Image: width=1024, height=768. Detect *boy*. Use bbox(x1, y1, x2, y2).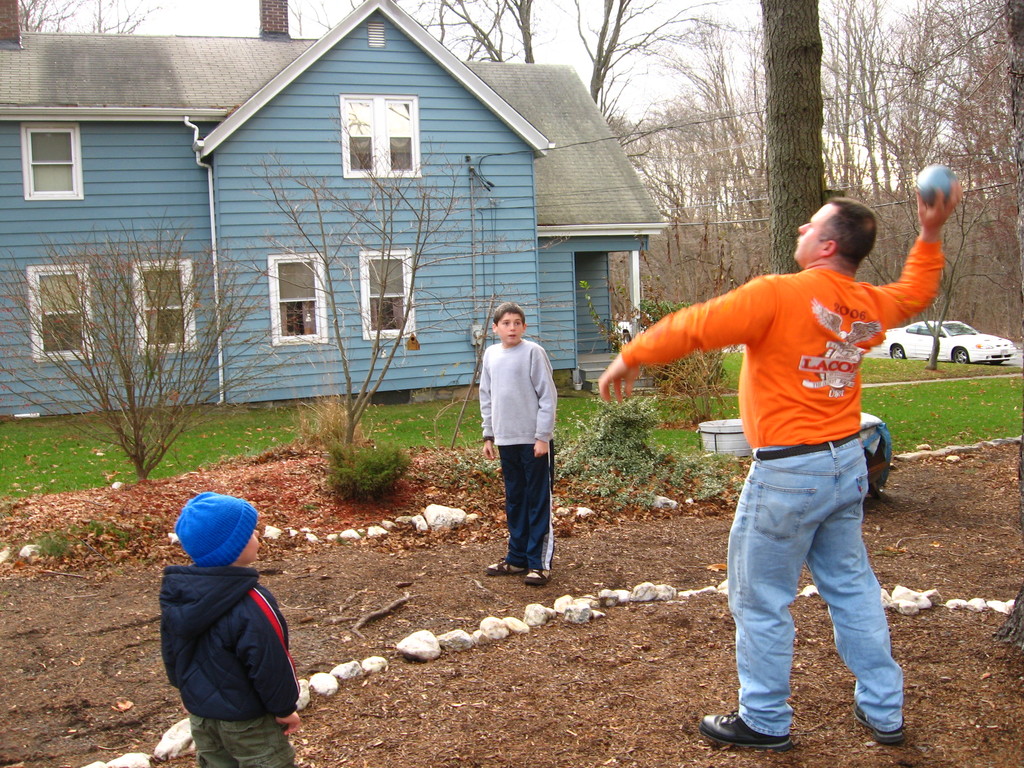
bbox(481, 299, 570, 595).
